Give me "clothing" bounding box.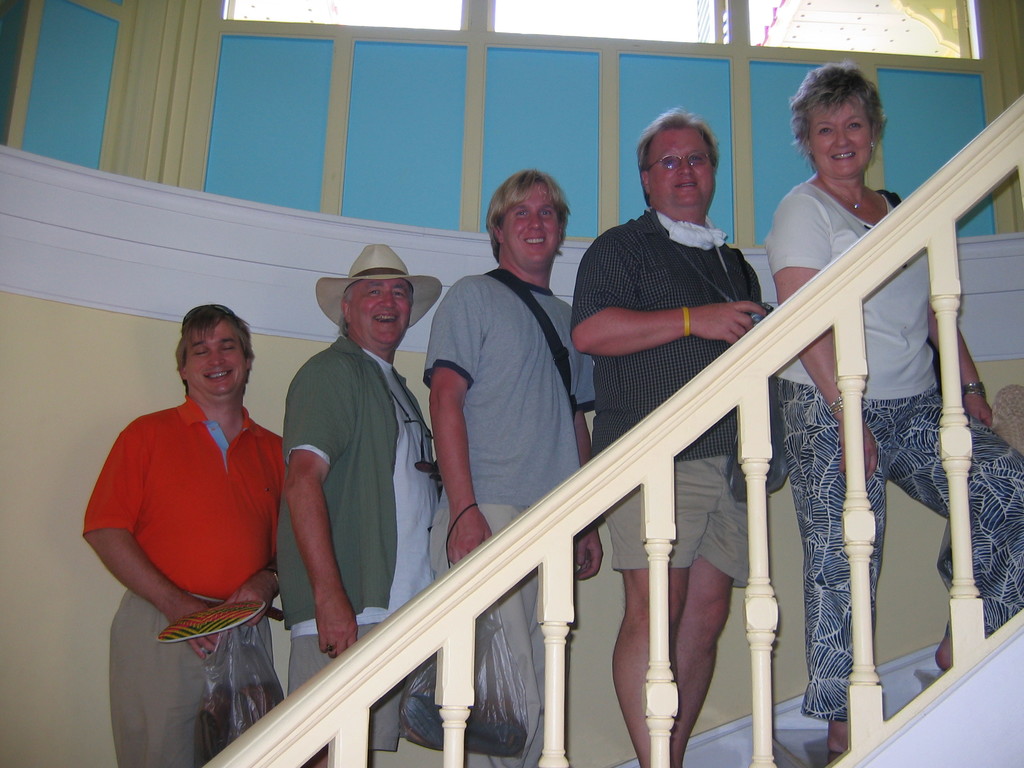
l=424, t=265, r=597, b=515.
